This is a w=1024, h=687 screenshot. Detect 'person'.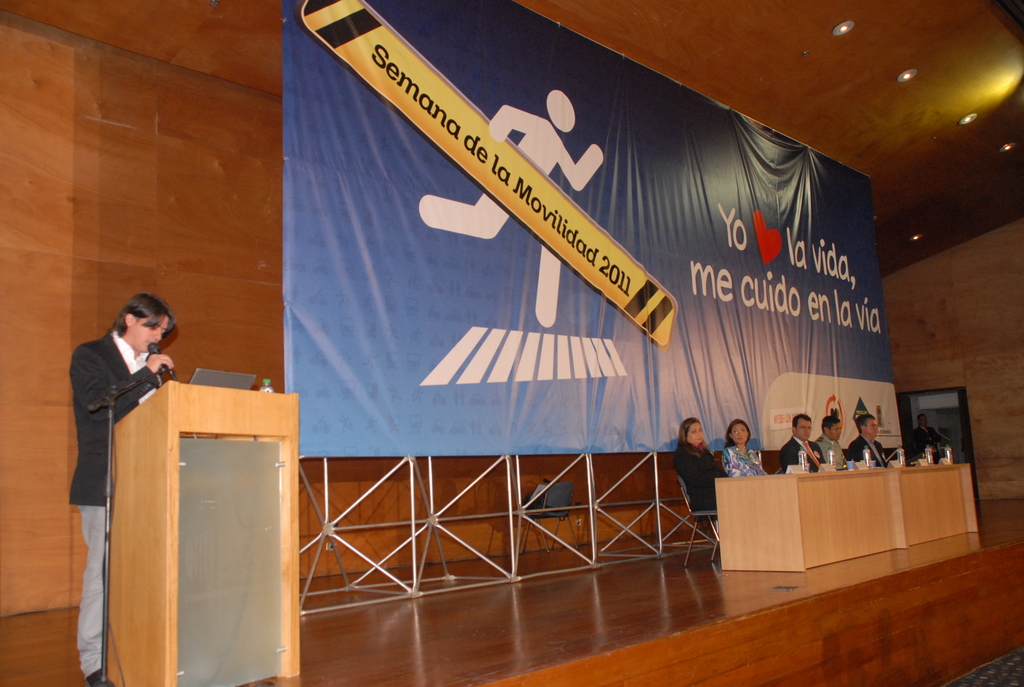
rect(779, 413, 825, 475).
